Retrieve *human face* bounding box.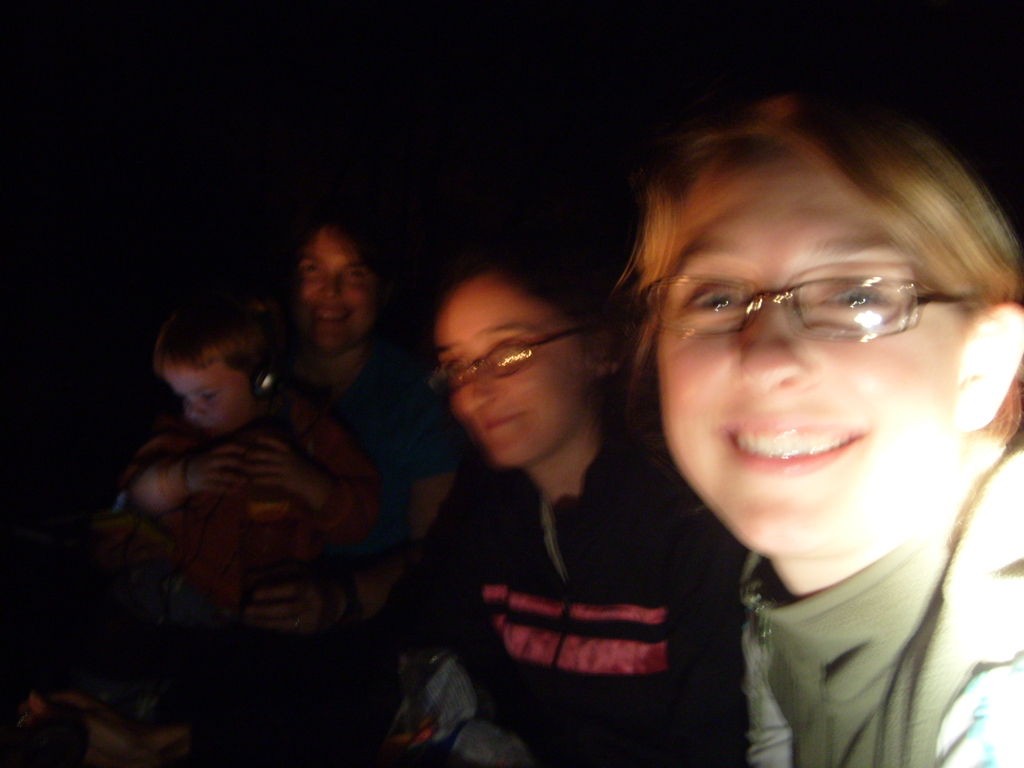
Bounding box: select_region(160, 343, 262, 438).
